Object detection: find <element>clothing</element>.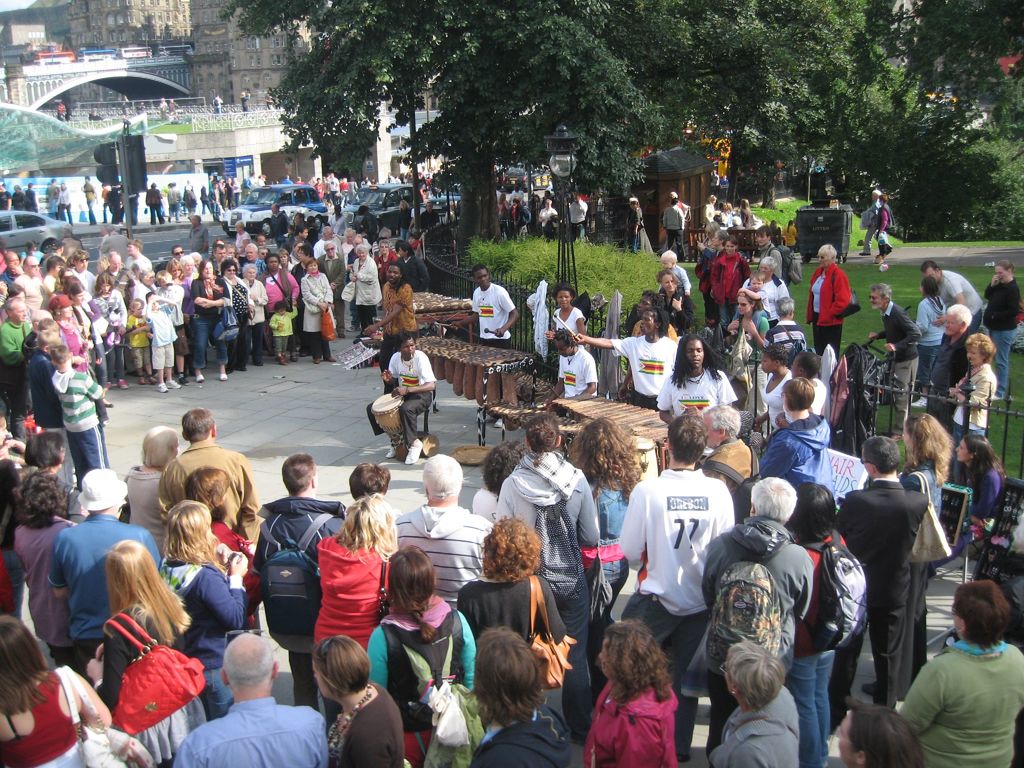
{"x1": 210, "y1": 516, "x2": 264, "y2": 635}.
